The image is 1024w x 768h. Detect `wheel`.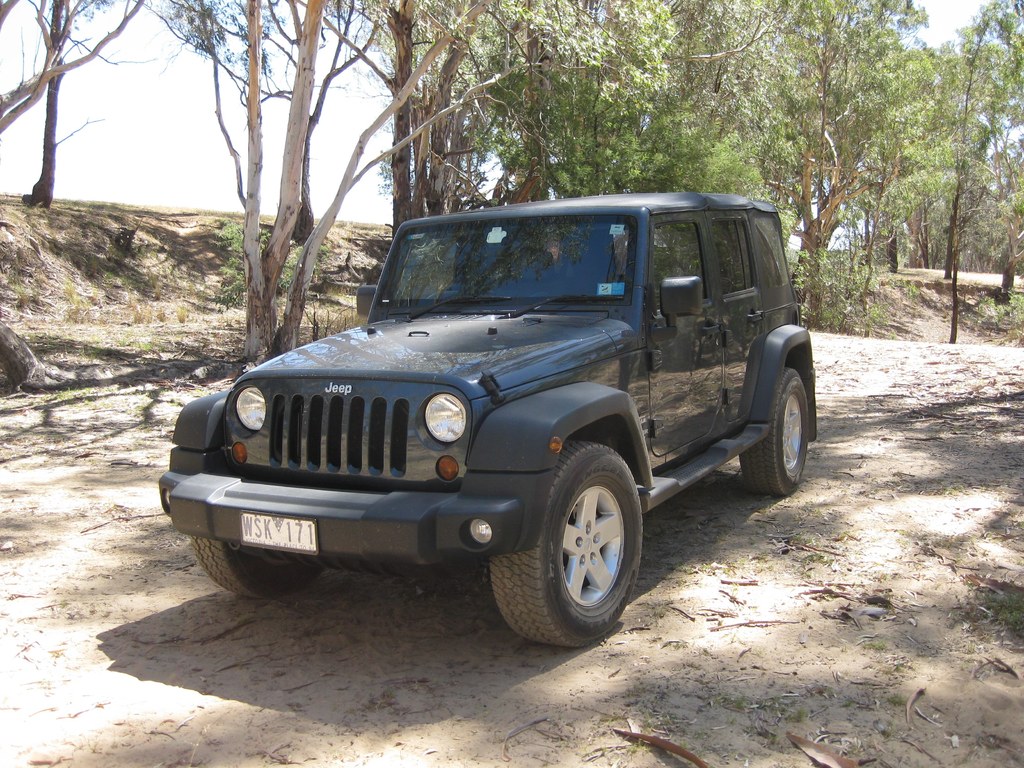
Detection: crop(504, 452, 638, 639).
